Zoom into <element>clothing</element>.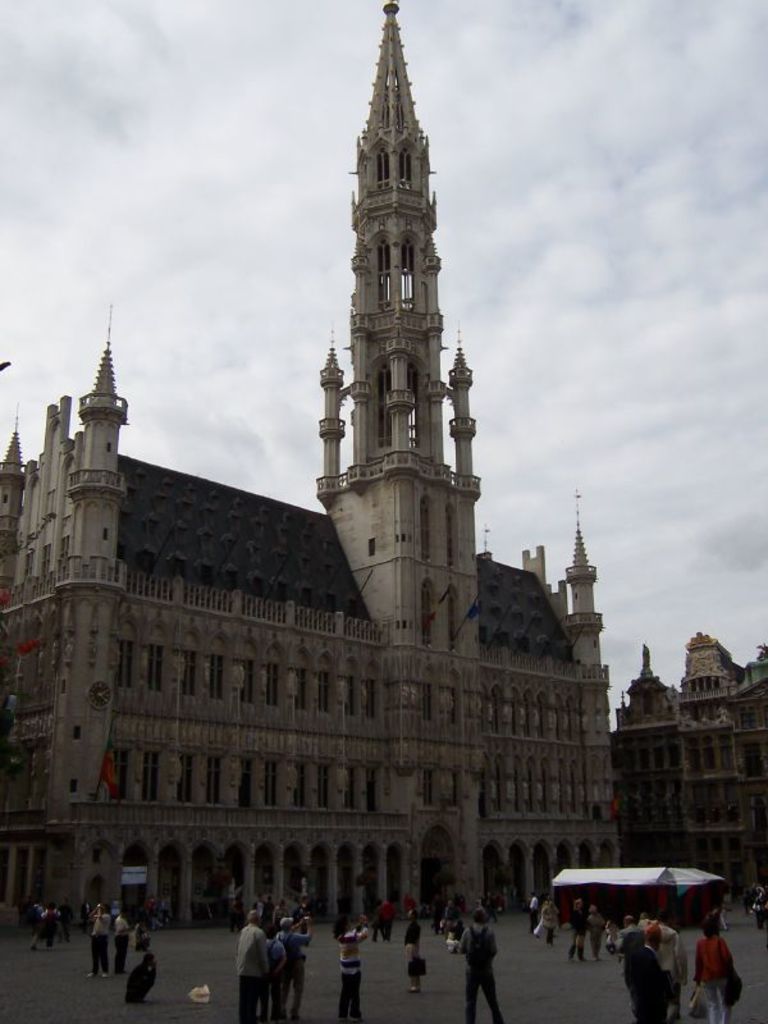
Zoom target: detection(215, 918, 285, 1012).
